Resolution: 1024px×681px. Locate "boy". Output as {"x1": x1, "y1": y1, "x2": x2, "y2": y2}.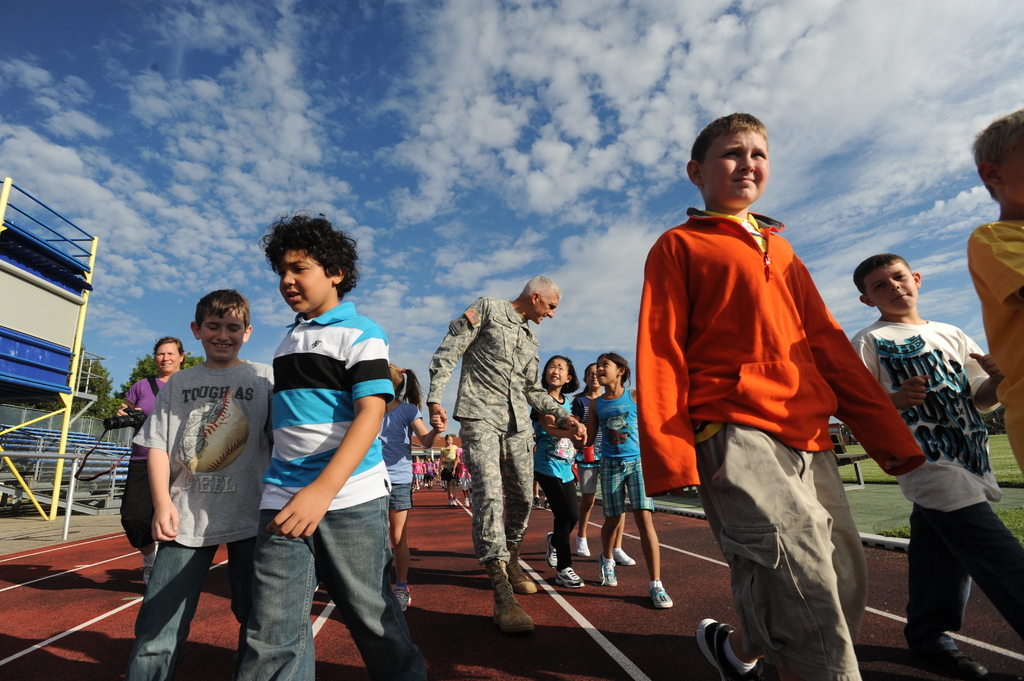
{"x1": 965, "y1": 111, "x2": 1023, "y2": 469}.
